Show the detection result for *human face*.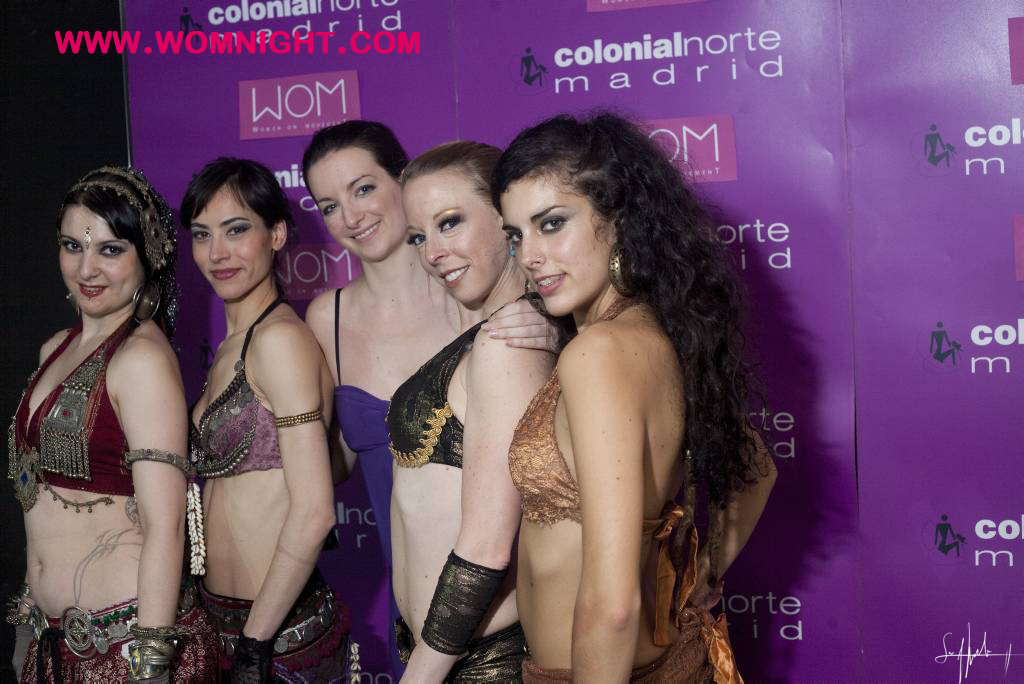
401/166/511/303.
